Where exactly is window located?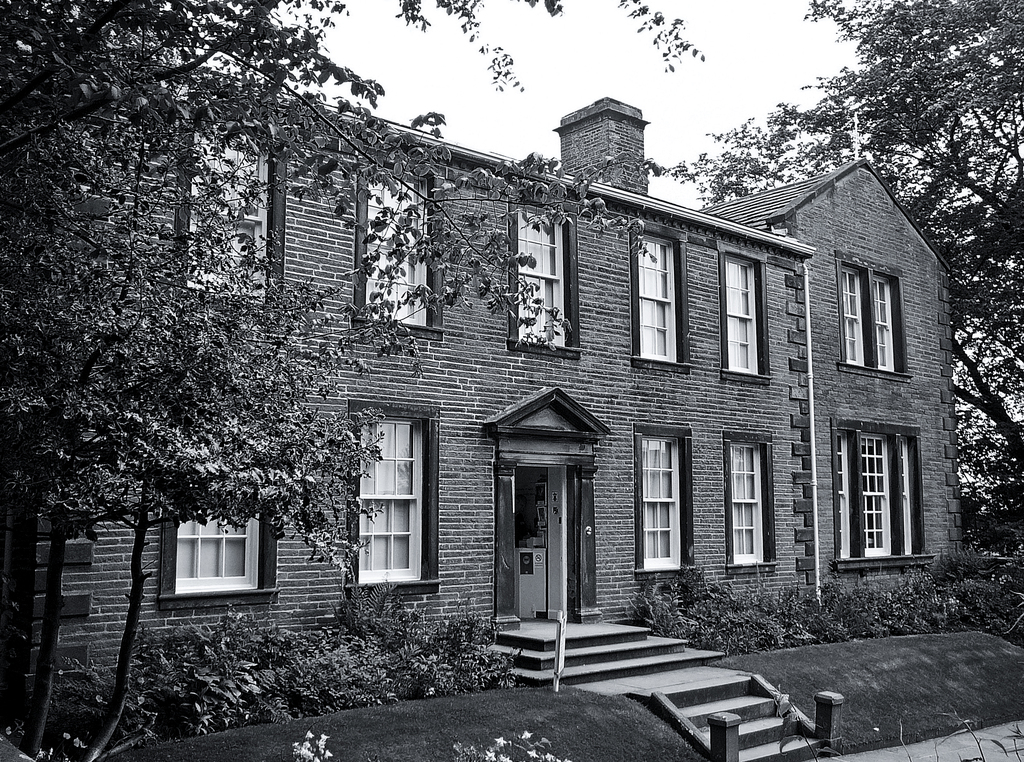
Its bounding box is [x1=514, y1=184, x2=582, y2=361].
